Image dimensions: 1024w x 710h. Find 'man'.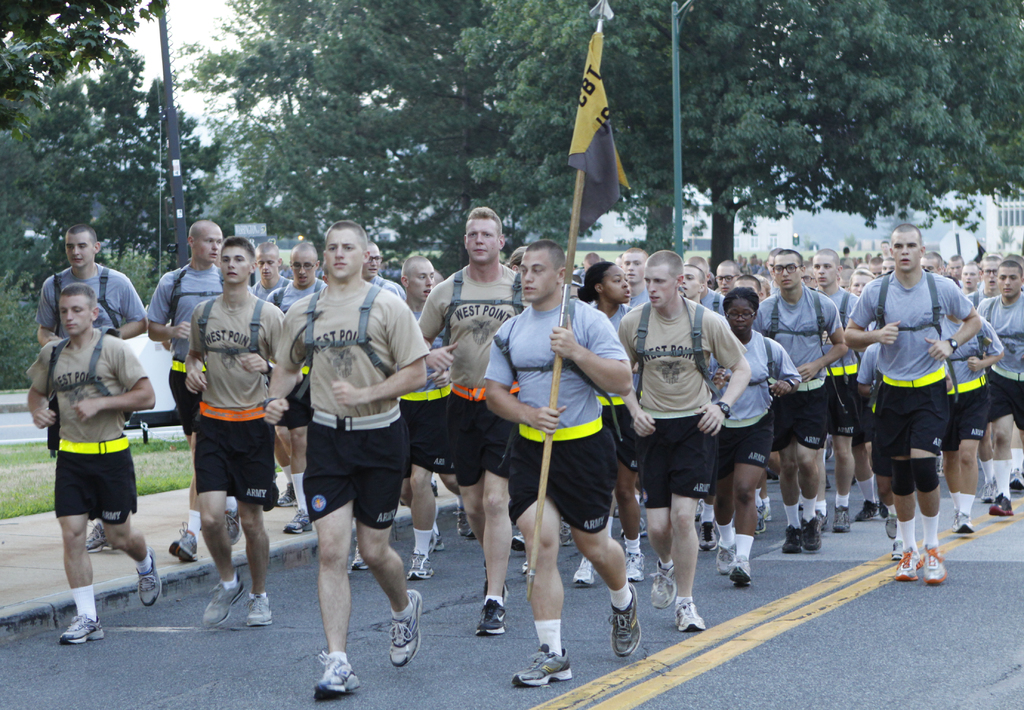
x1=251, y1=239, x2=301, y2=510.
